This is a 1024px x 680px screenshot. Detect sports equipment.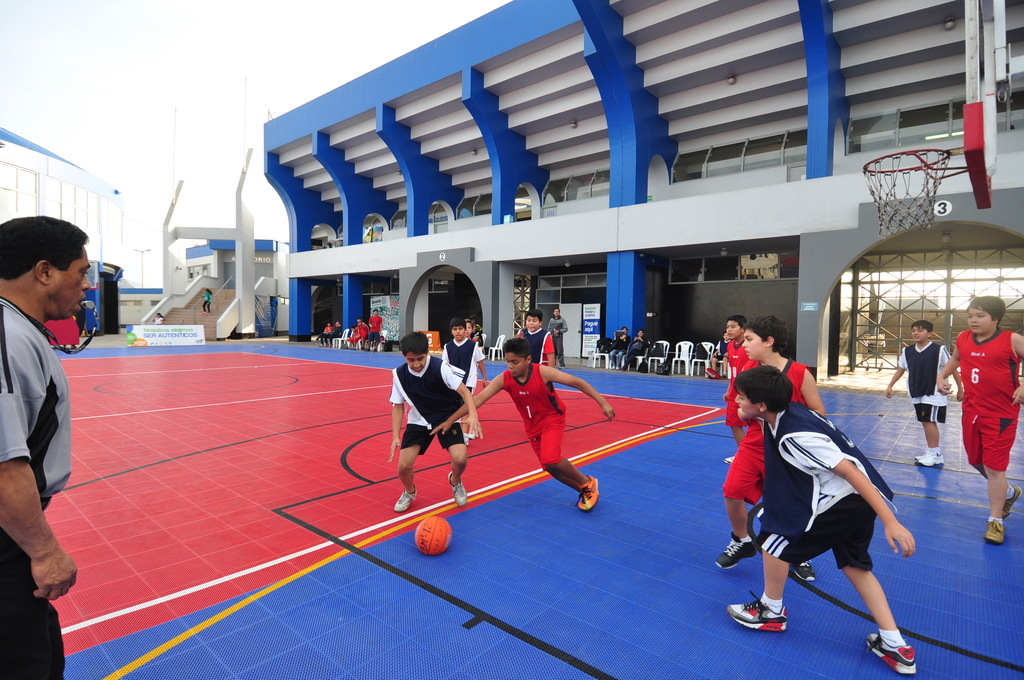
394, 483, 416, 511.
